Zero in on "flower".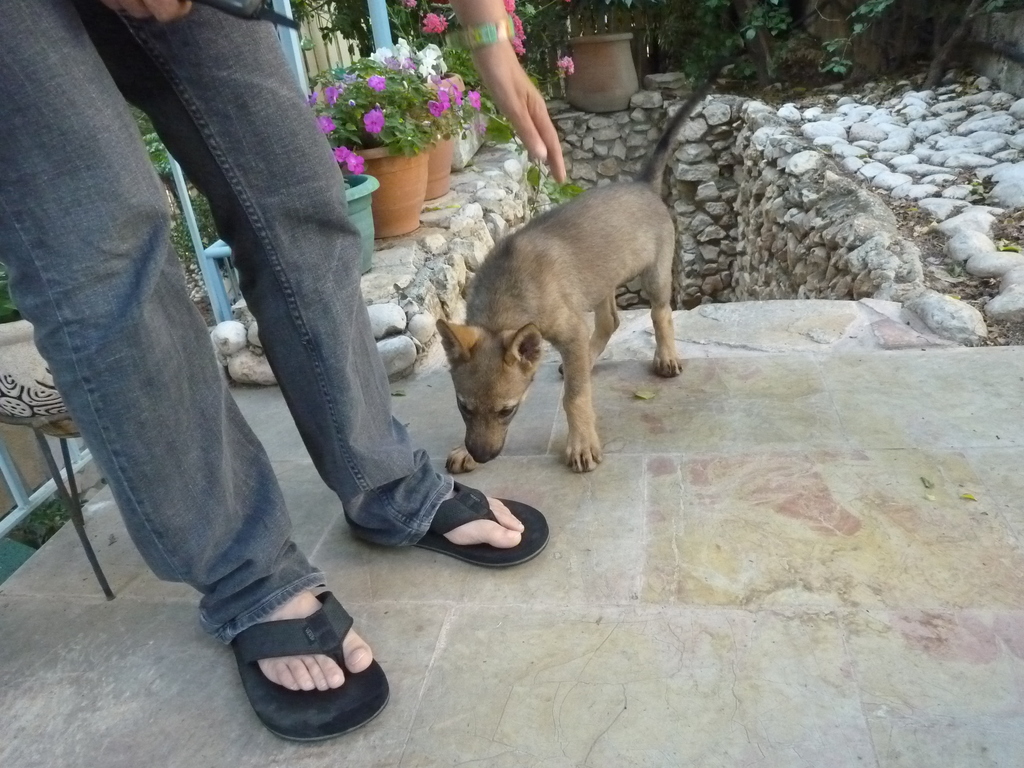
Zeroed in: bbox(395, 37, 413, 58).
